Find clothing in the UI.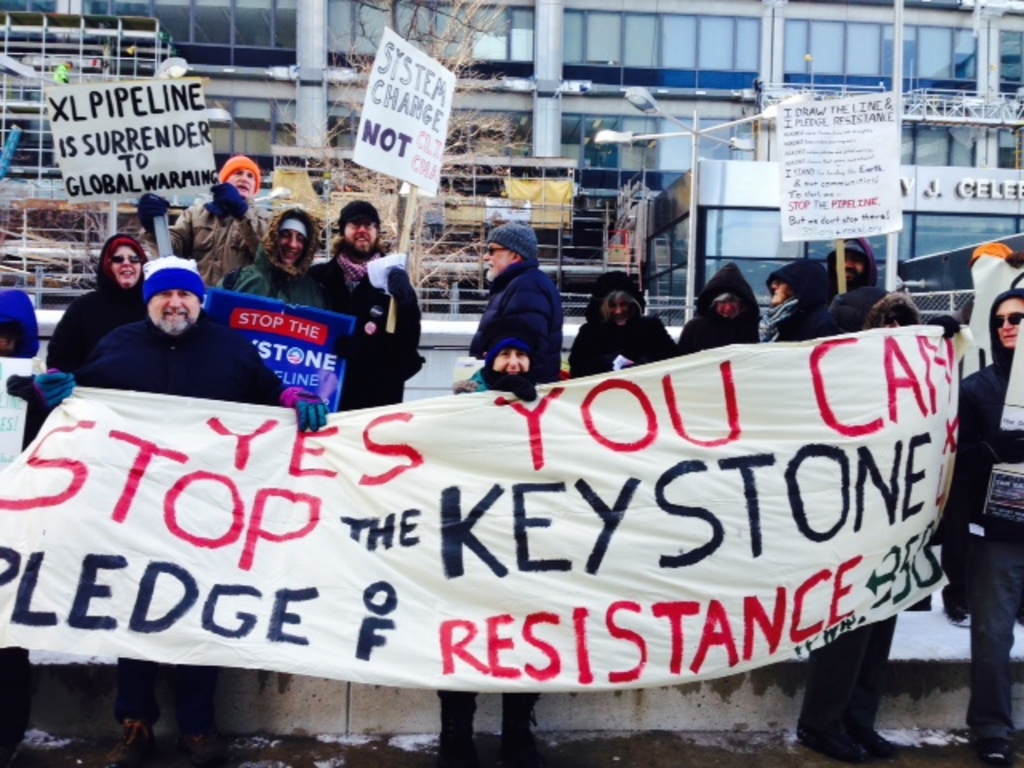
UI element at crop(675, 264, 752, 350).
